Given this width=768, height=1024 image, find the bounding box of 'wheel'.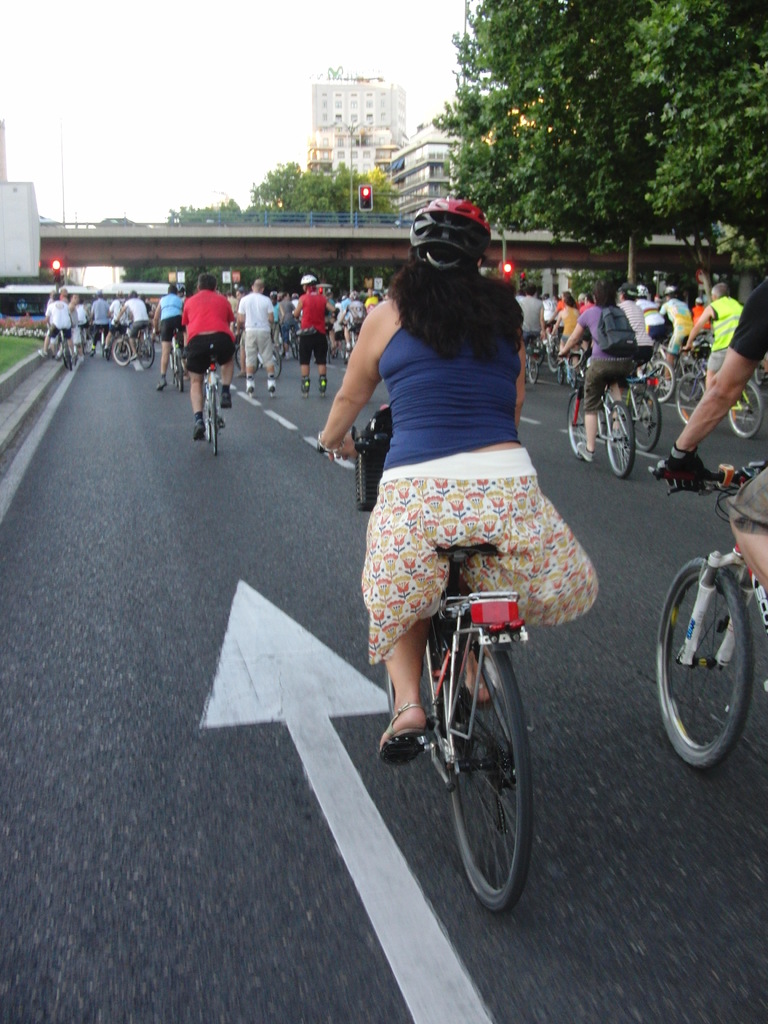
(x1=571, y1=371, x2=578, y2=389).
